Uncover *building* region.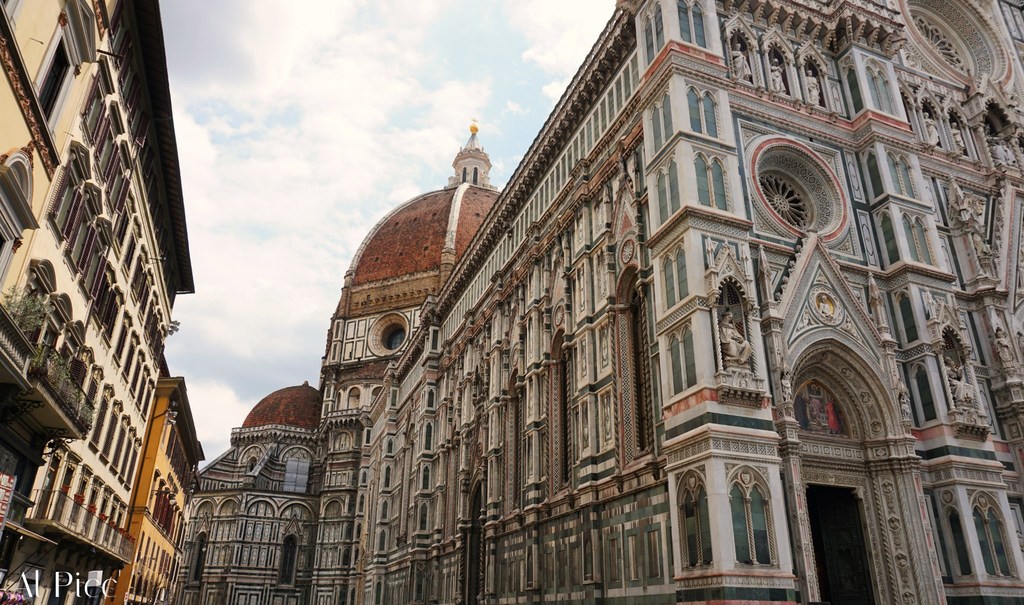
Uncovered: x1=164 y1=0 x2=1023 y2=604.
